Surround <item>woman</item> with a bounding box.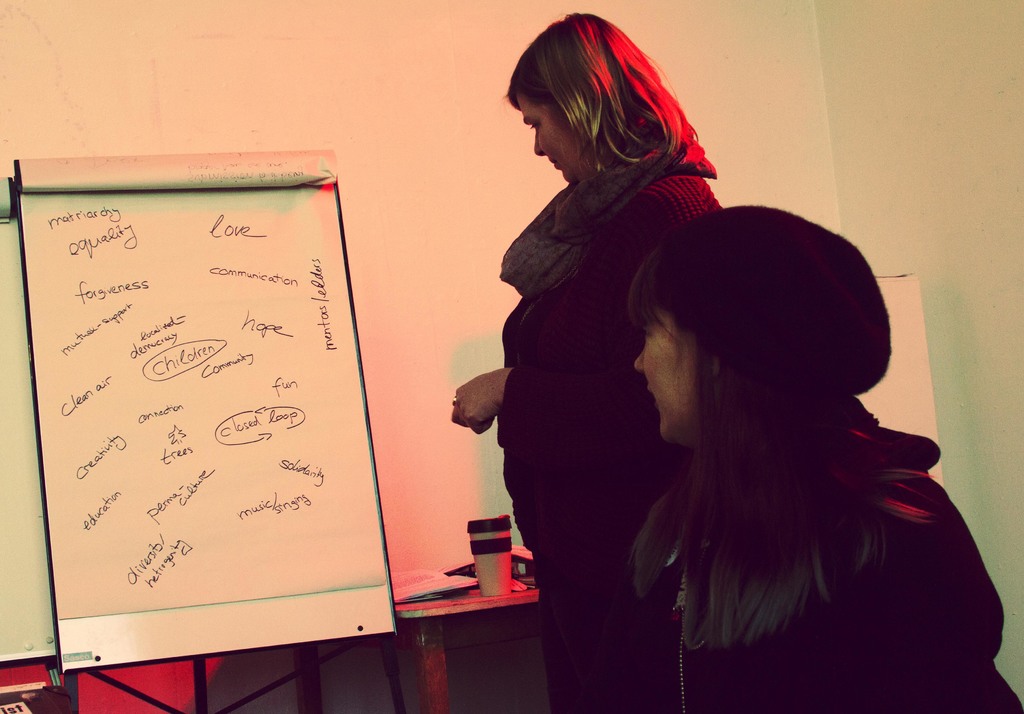
left=447, top=6, right=732, bottom=713.
